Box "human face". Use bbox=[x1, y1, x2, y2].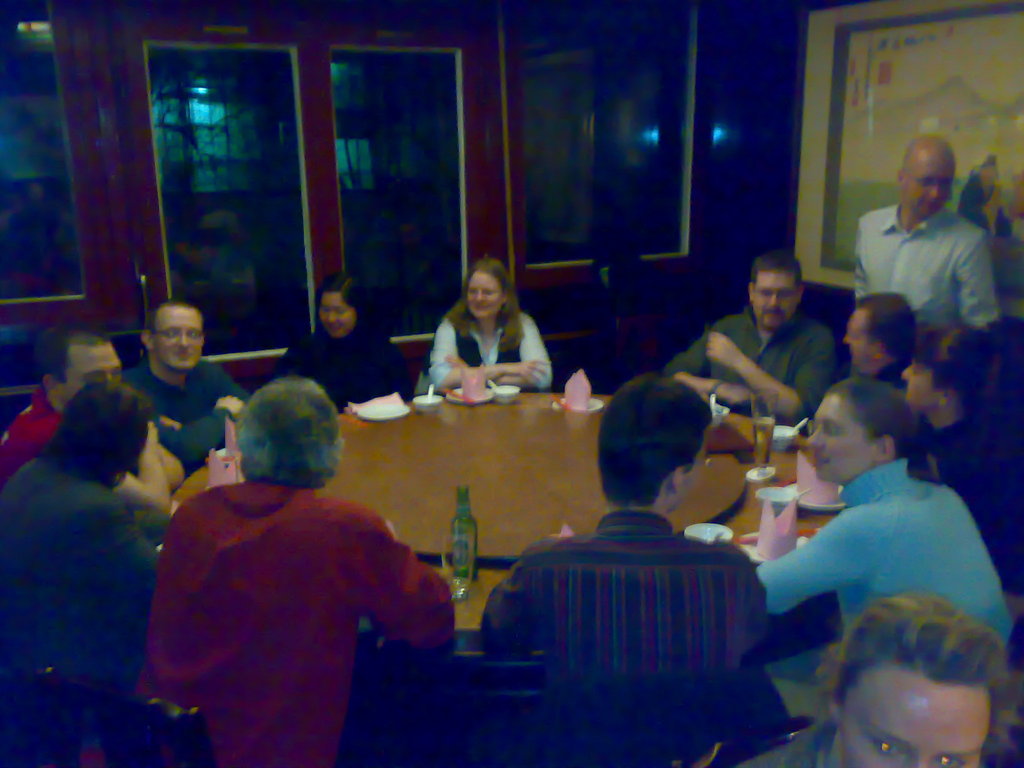
bbox=[60, 351, 123, 399].
